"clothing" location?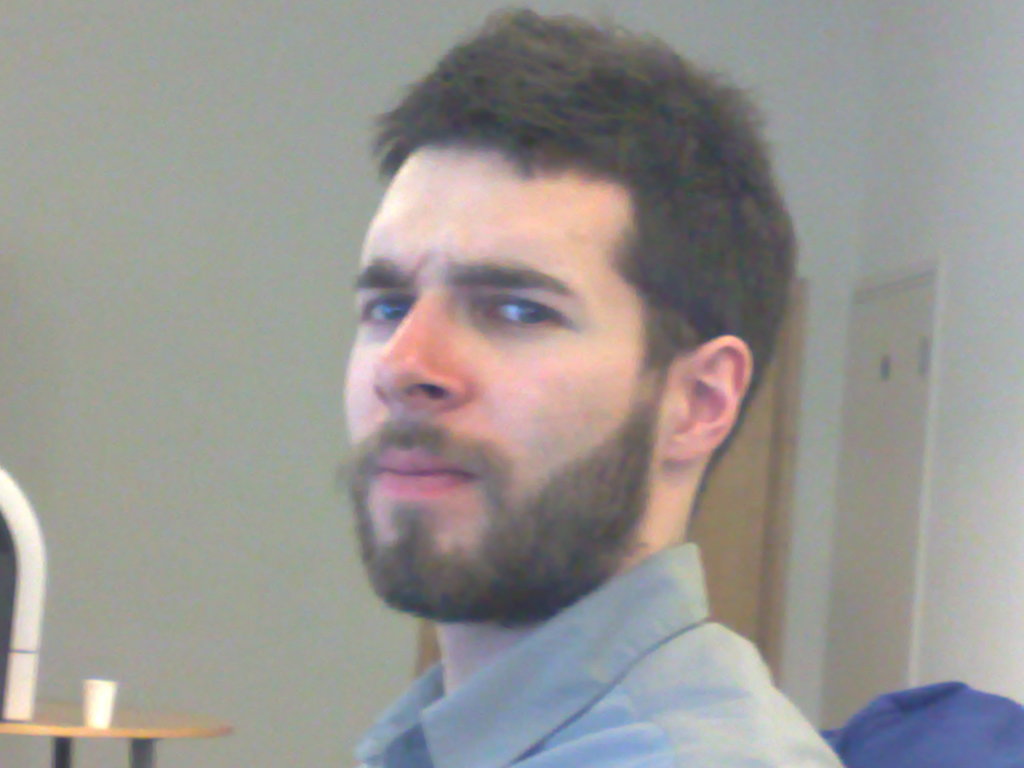
bbox(287, 503, 861, 764)
